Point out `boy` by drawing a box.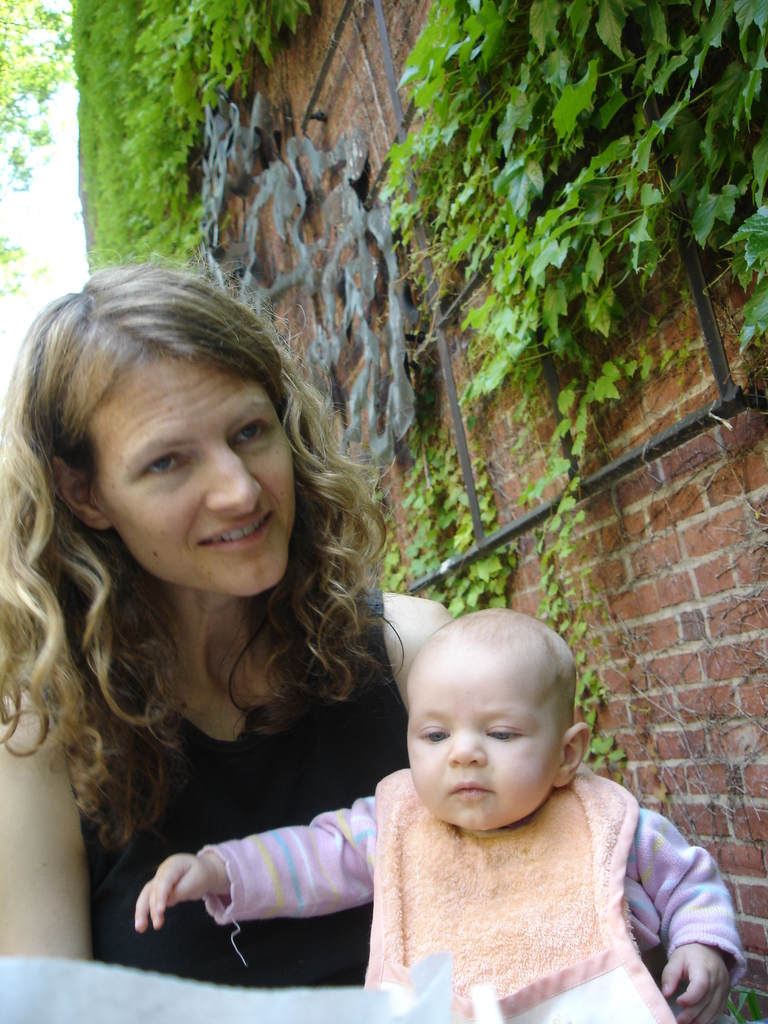
box=[171, 544, 700, 1000].
